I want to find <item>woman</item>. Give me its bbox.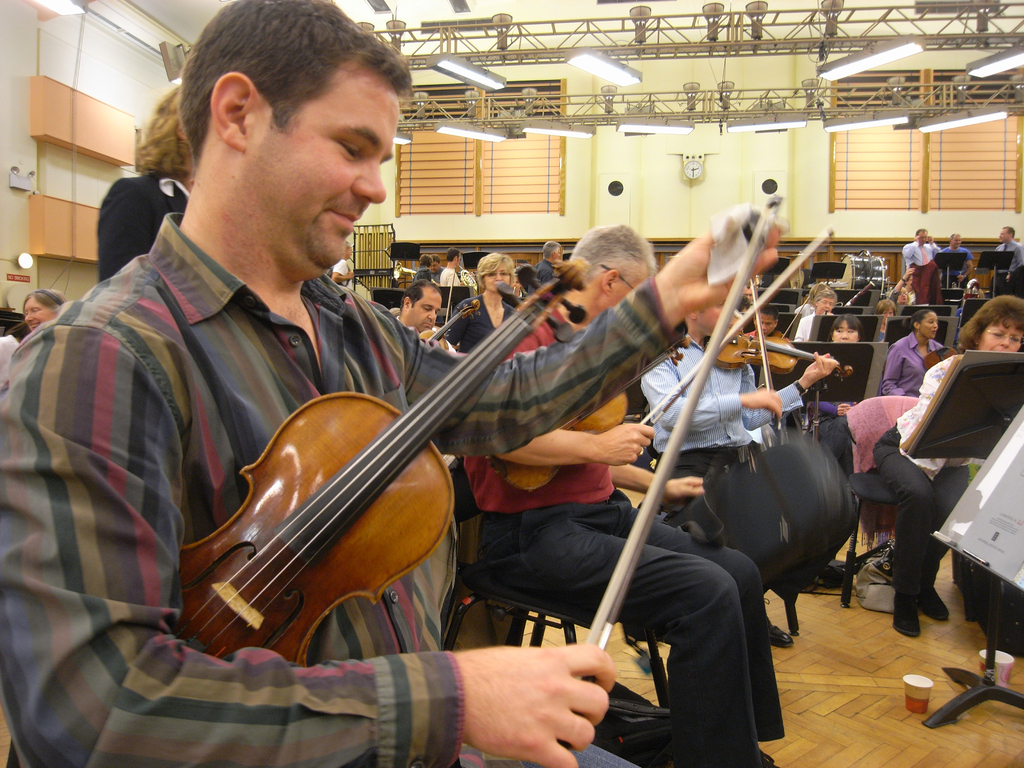
883/307/941/394.
